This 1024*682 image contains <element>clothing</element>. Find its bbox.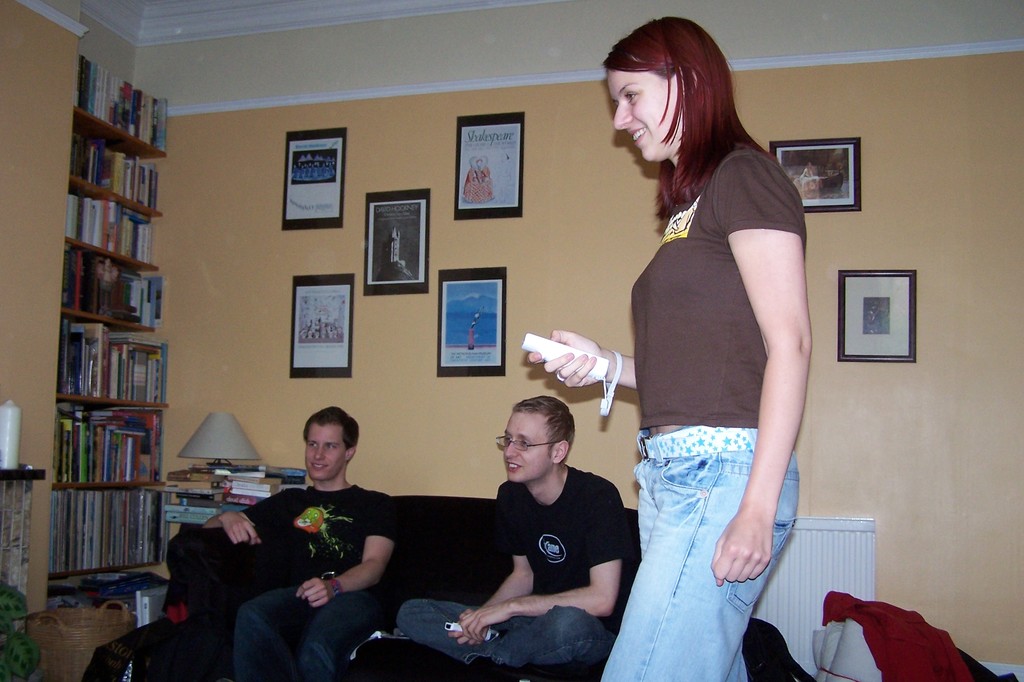
locate(229, 482, 394, 681).
